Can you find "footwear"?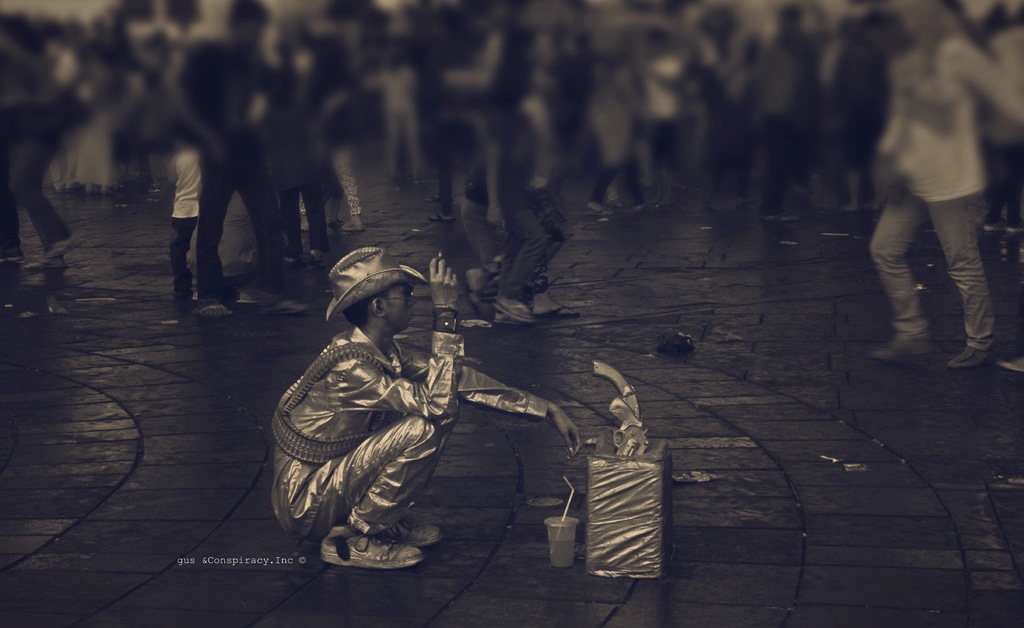
Yes, bounding box: x1=867, y1=333, x2=936, y2=358.
